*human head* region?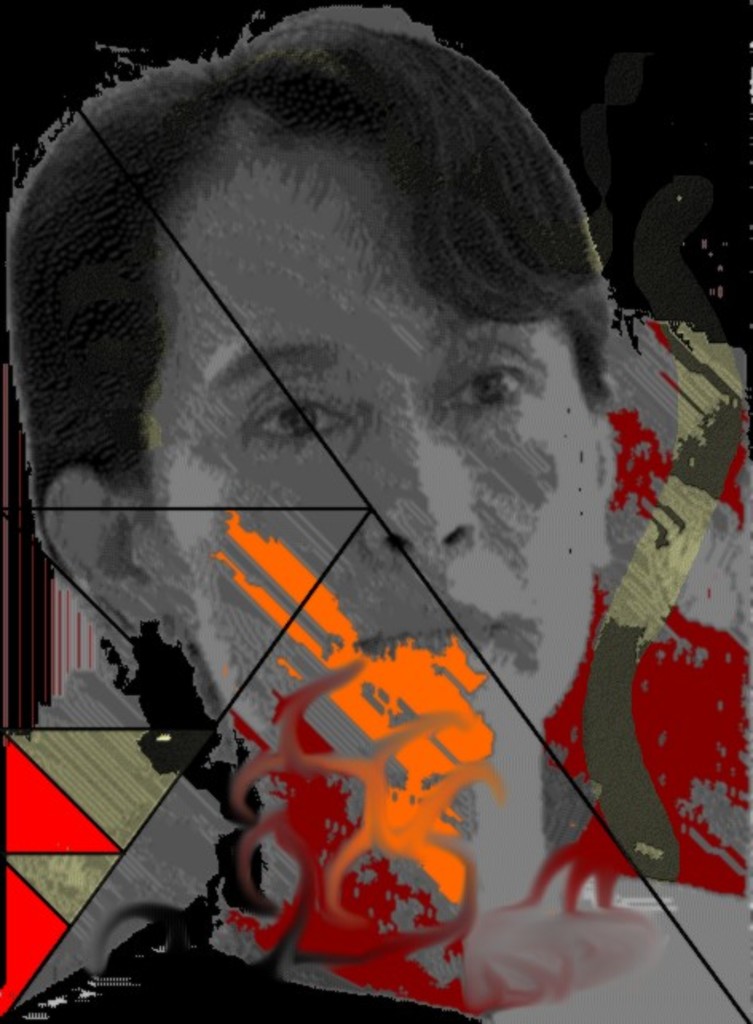
x1=0 y1=0 x2=611 y2=778
